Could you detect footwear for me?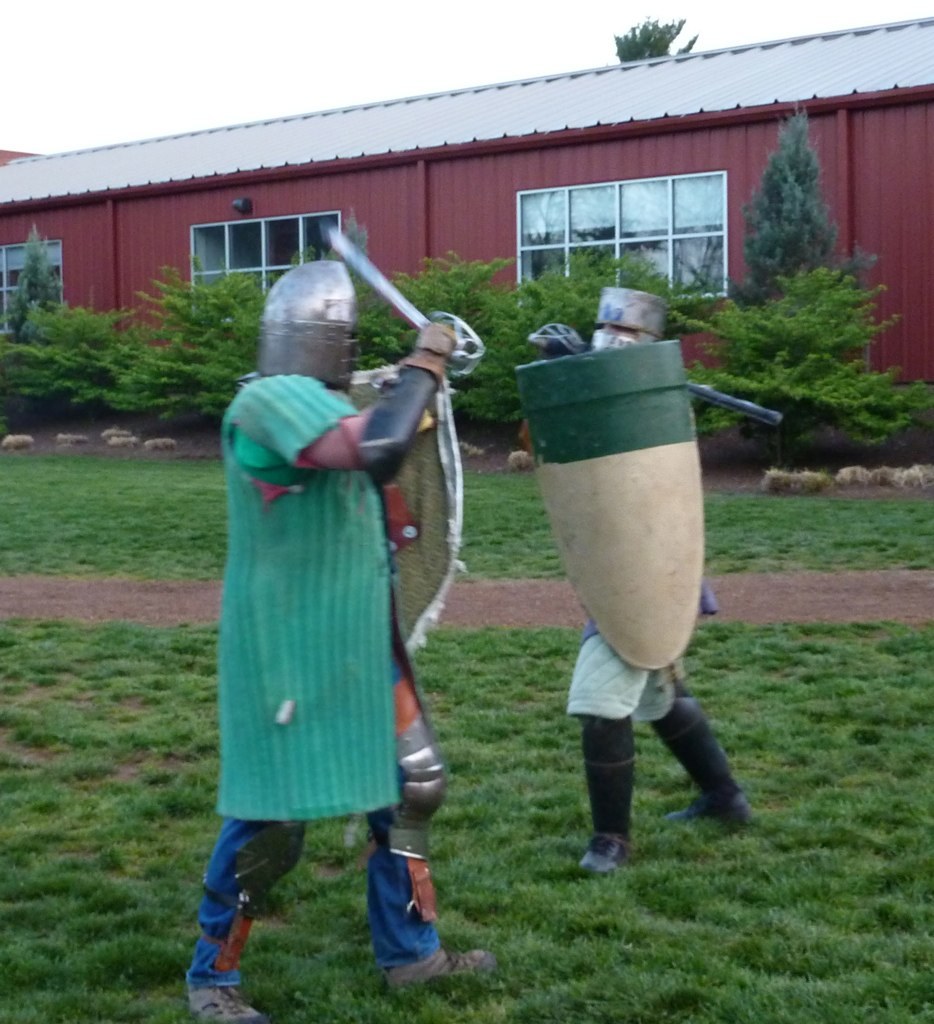
Detection result: 184:984:268:1023.
